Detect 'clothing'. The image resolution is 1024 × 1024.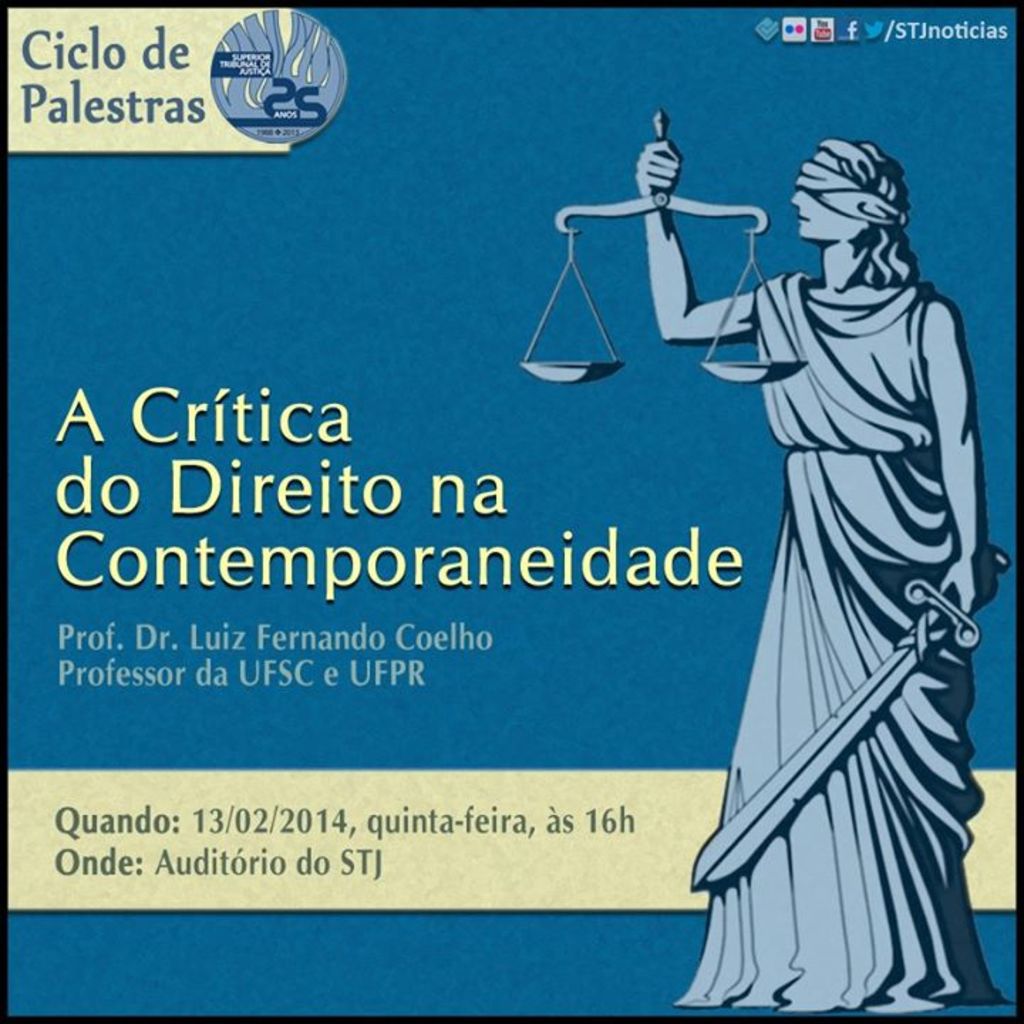
<bbox>693, 131, 990, 1006</bbox>.
